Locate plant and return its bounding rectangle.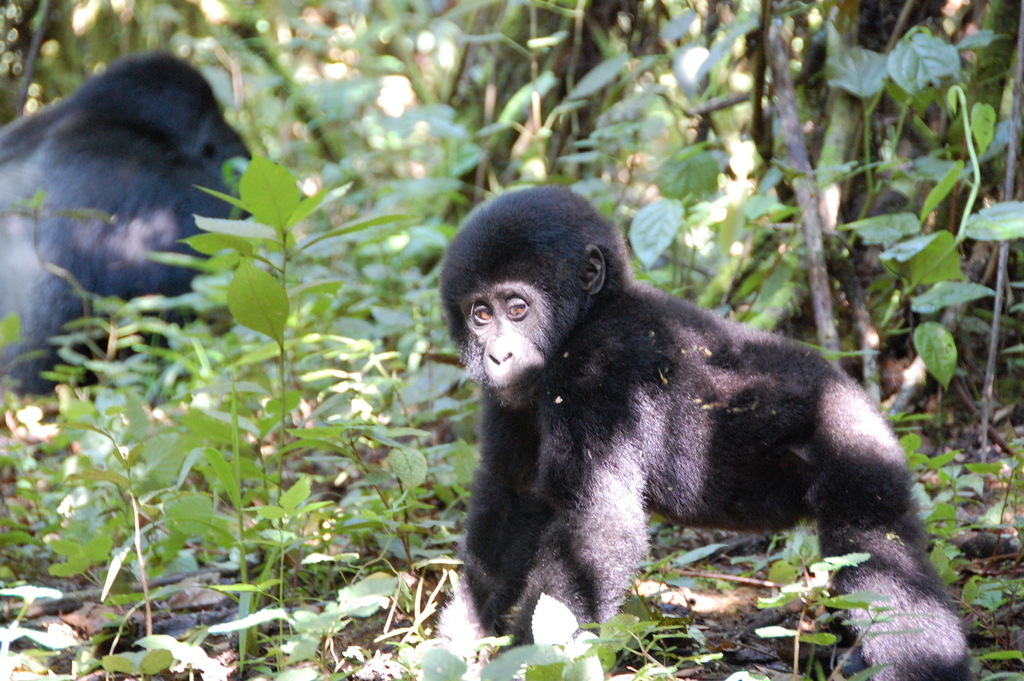
410/637/572/680.
